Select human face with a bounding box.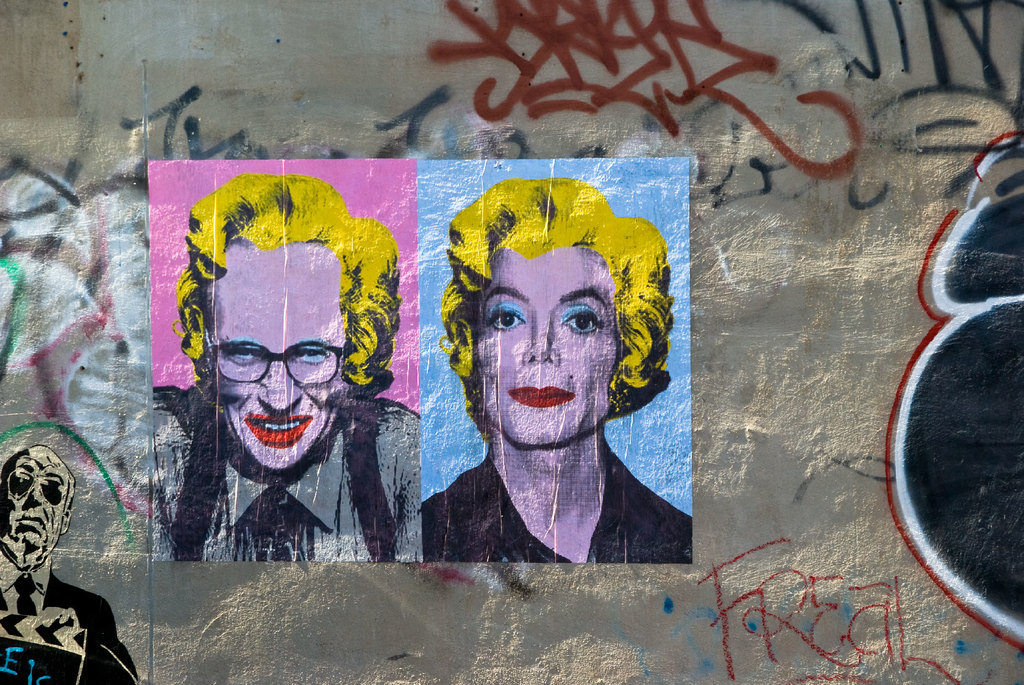
locate(473, 246, 616, 442).
